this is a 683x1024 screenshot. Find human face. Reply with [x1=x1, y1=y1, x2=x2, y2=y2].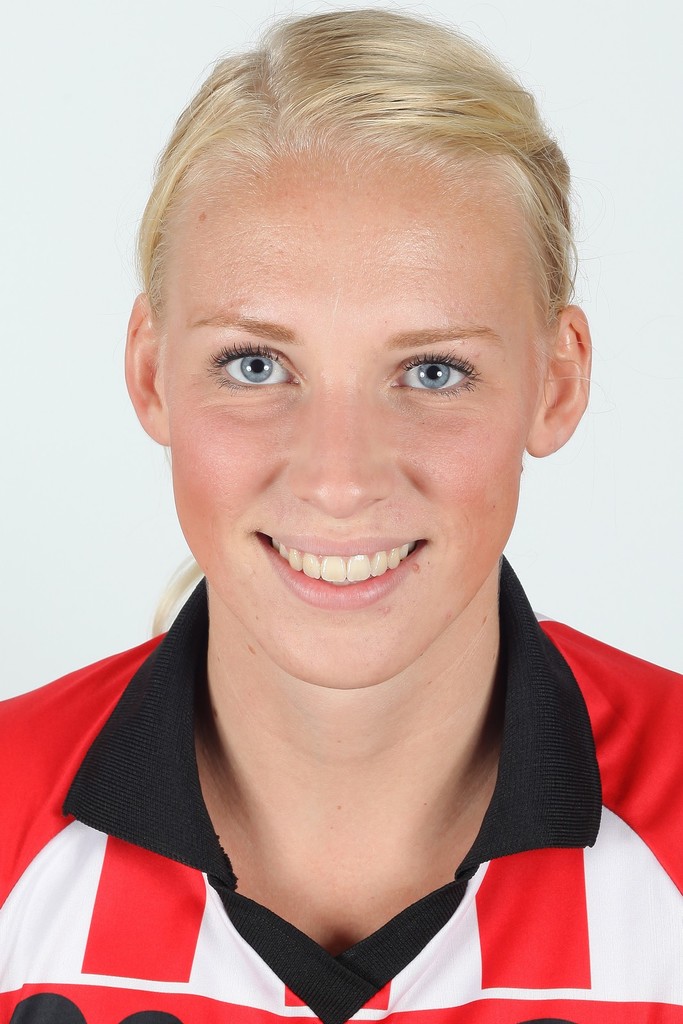
[x1=163, y1=147, x2=547, y2=690].
